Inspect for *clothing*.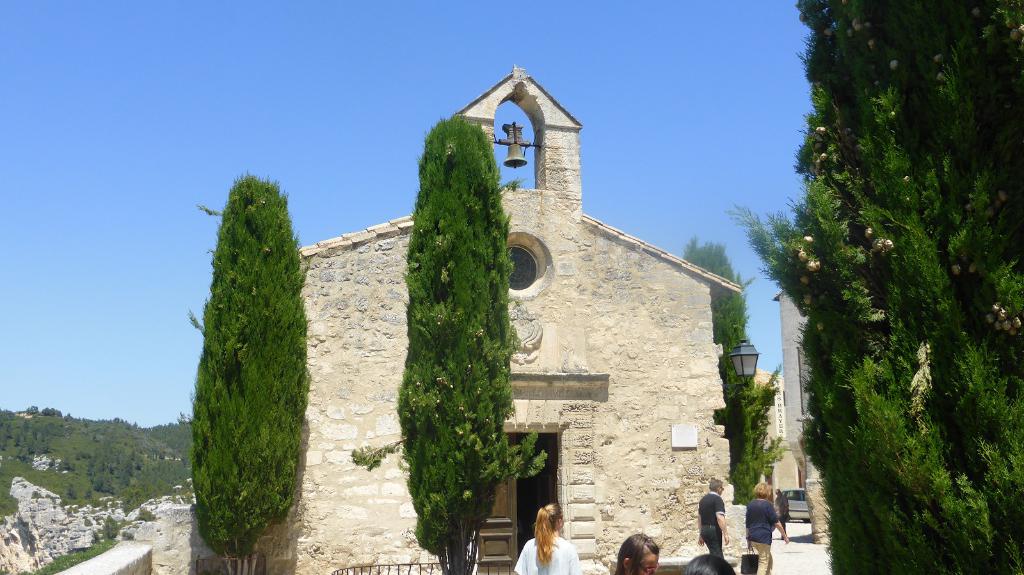
Inspection: (x1=745, y1=503, x2=782, y2=574).
